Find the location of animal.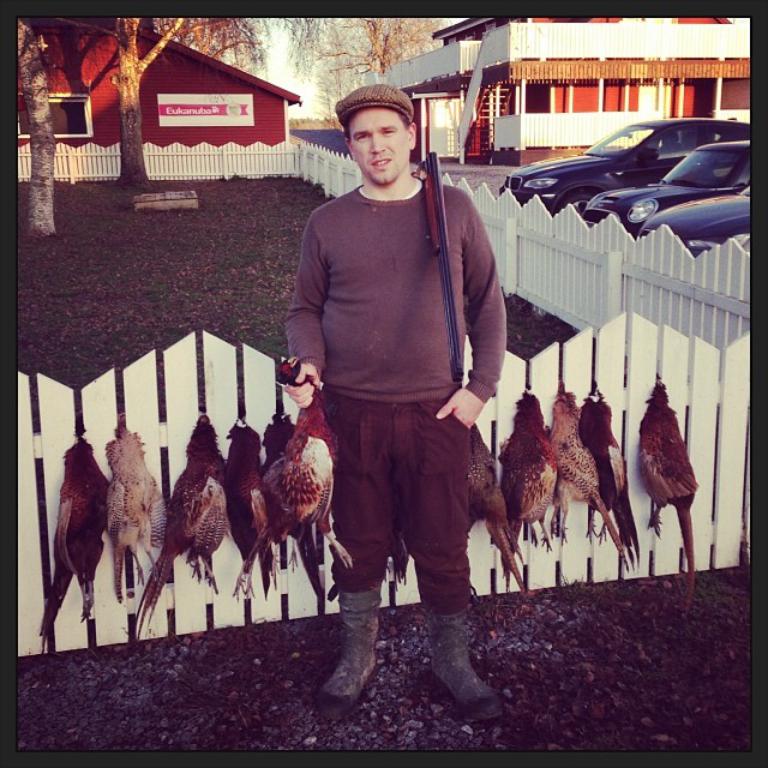
Location: rect(641, 376, 701, 617).
